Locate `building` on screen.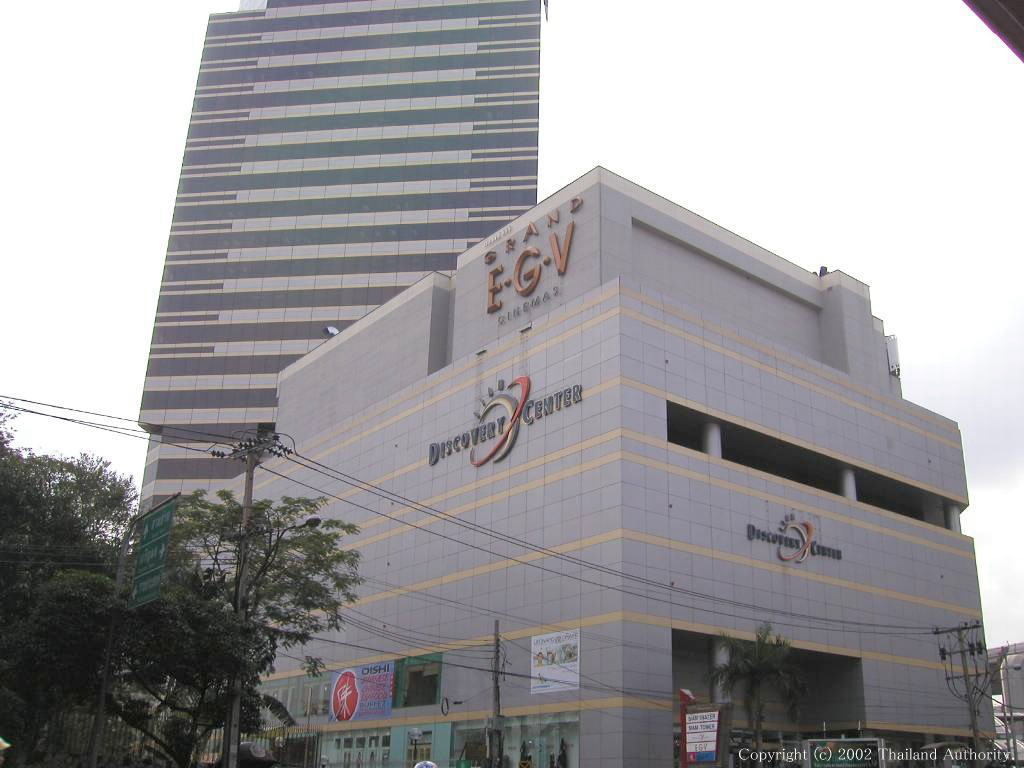
On screen at region(158, 166, 995, 767).
